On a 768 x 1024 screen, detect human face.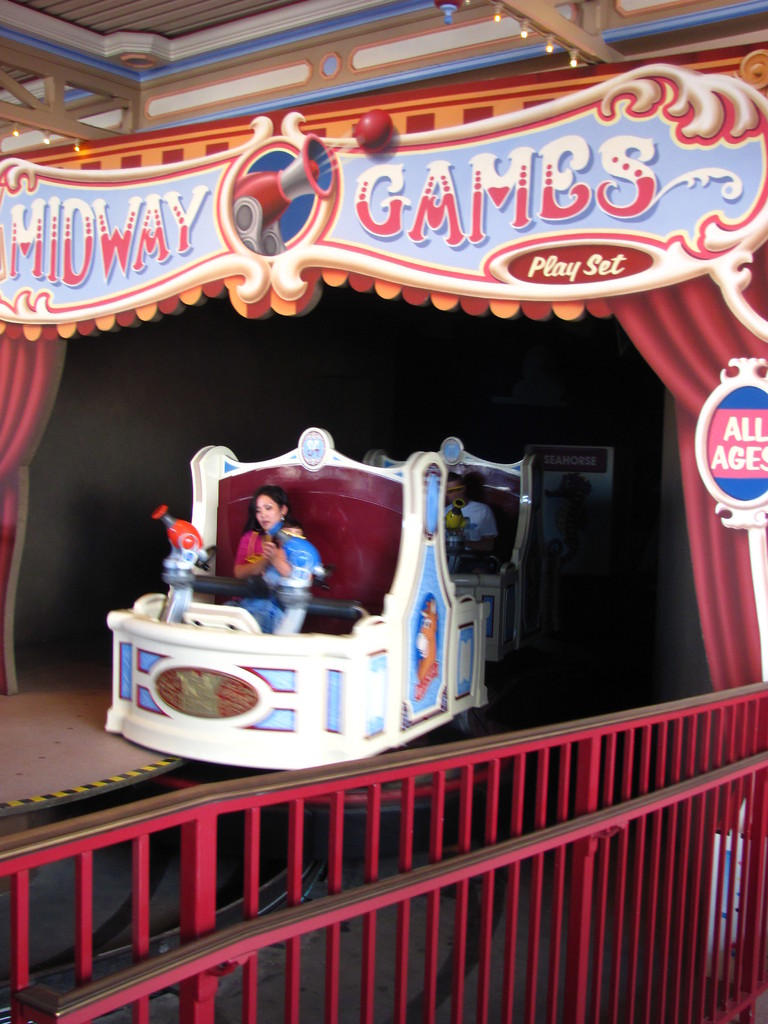
bbox(254, 495, 278, 527).
